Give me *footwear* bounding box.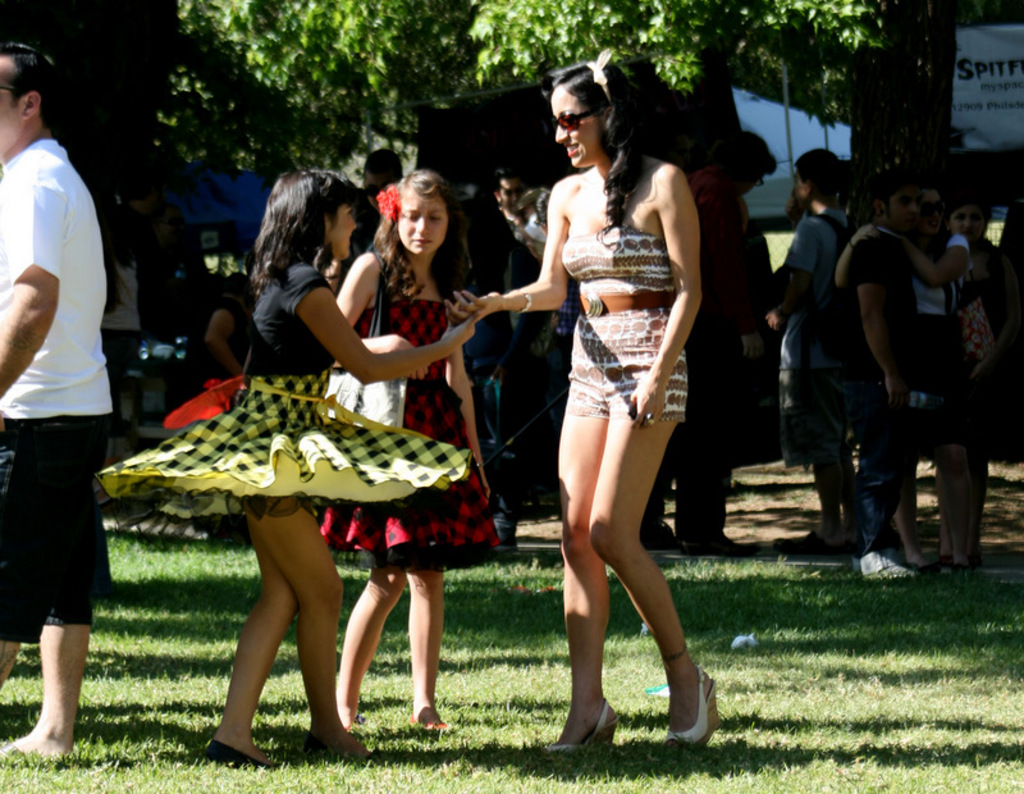
(544,695,620,754).
